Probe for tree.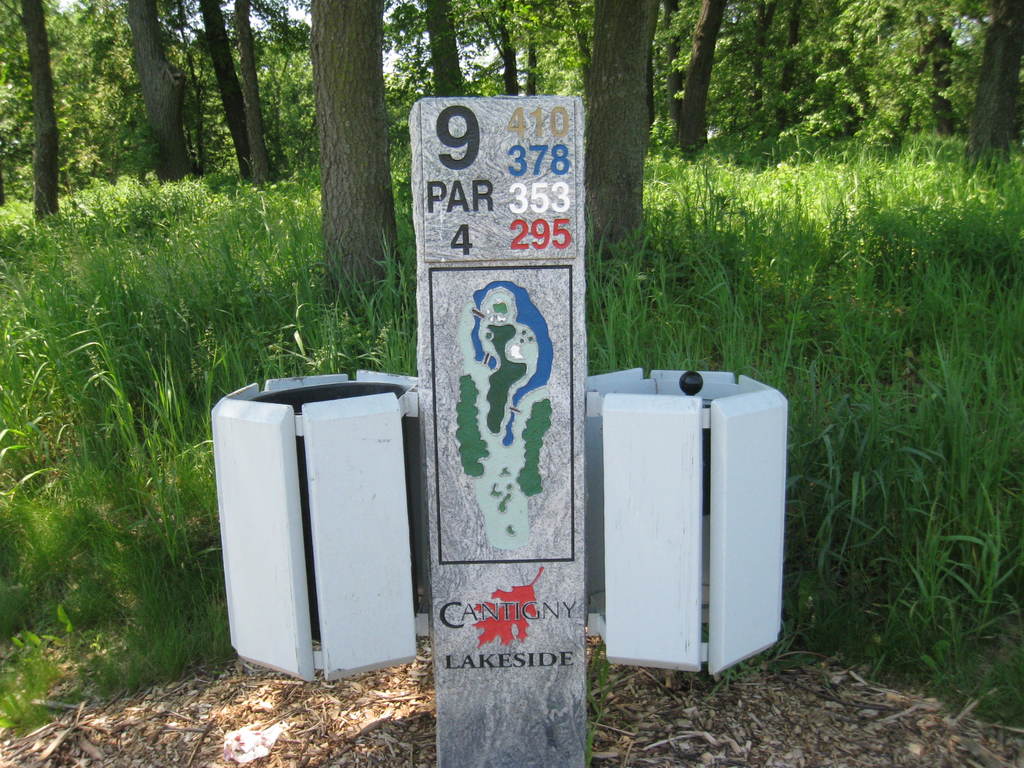
Probe result: <box>975,2,1023,167</box>.
